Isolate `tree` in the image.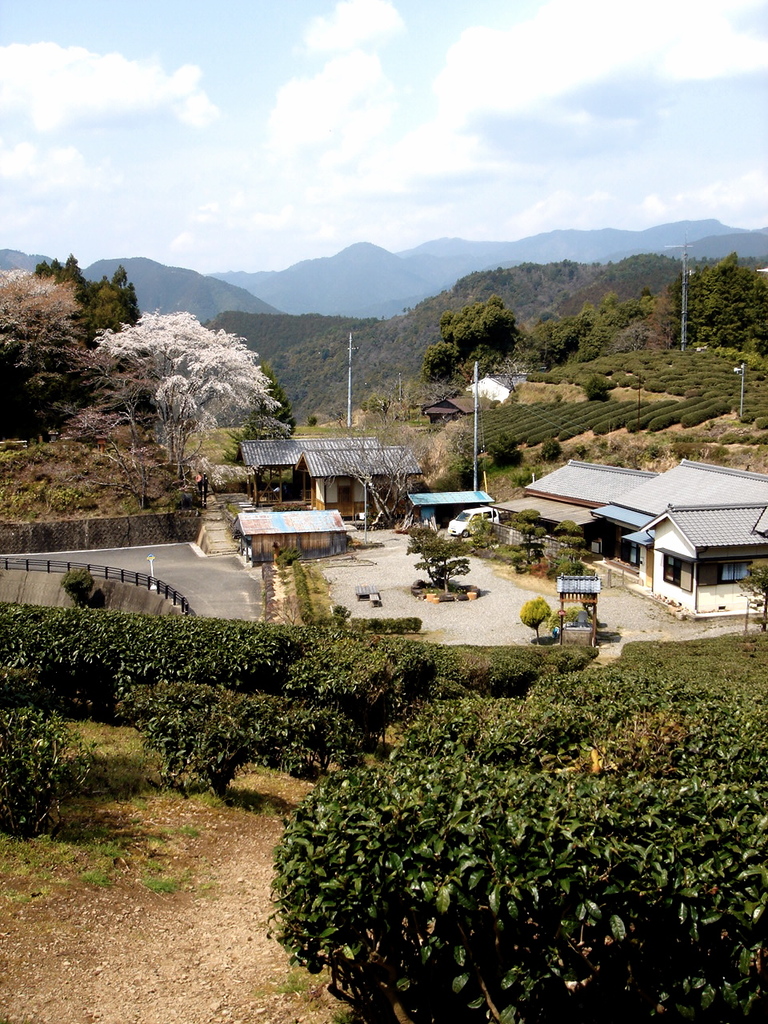
Isolated region: l=521, t=260, r=534, b=270.
